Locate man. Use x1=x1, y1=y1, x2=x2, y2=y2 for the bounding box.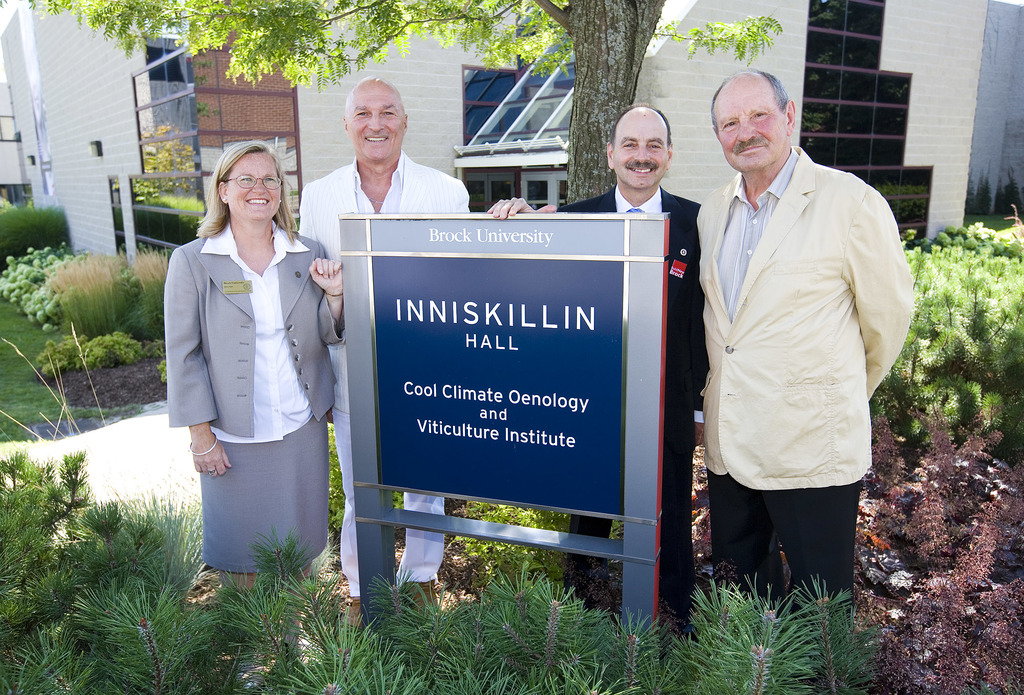
x1=300, y1=77, x2=483, y2=620.
